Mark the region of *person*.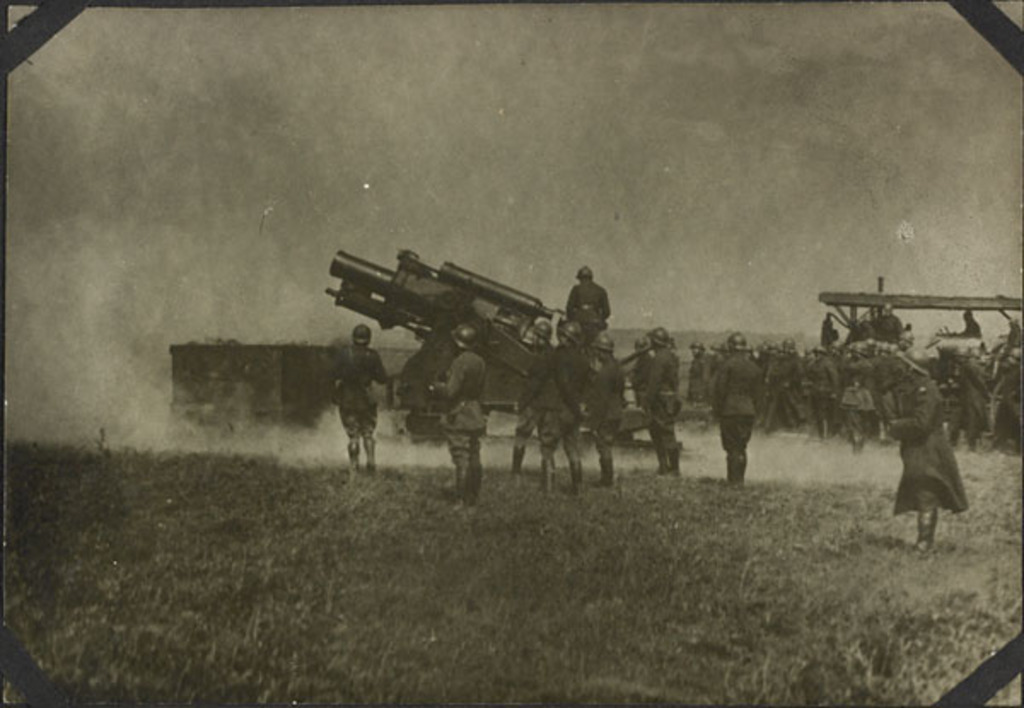
Region: bbox=[847, 379, 869, 444].
